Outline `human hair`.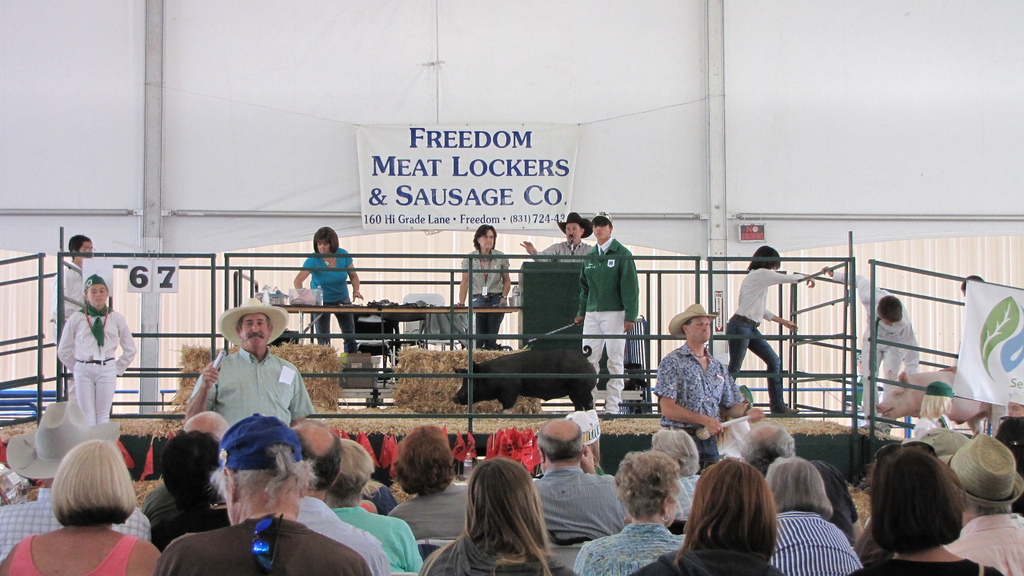
Outline: detection(765, 451, 833, 520).
